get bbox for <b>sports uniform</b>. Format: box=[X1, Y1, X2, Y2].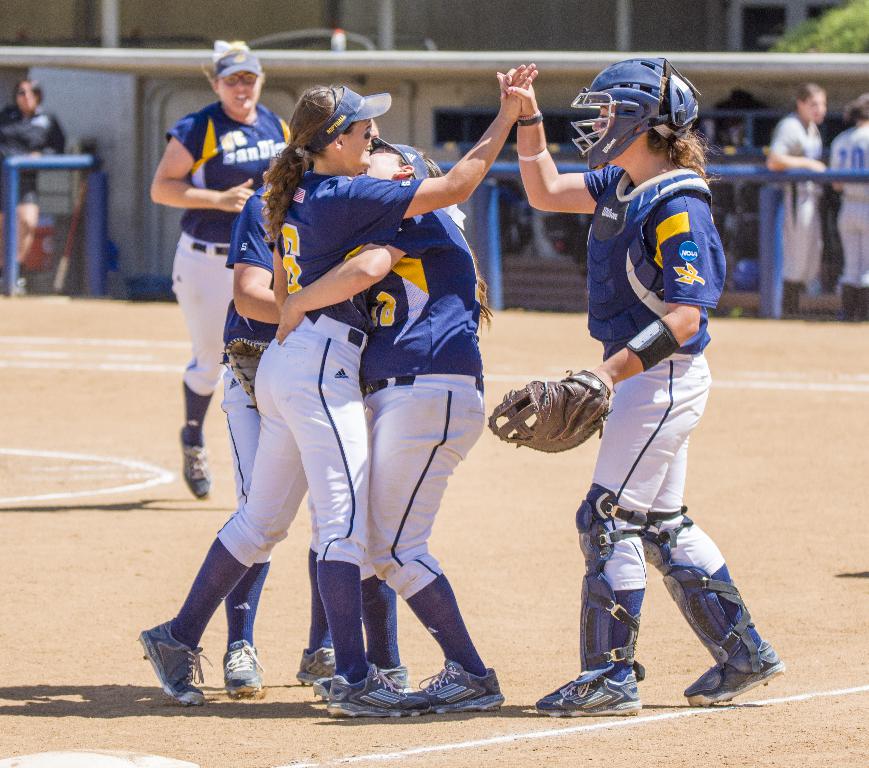
box=[822, 102, 868, 328].
